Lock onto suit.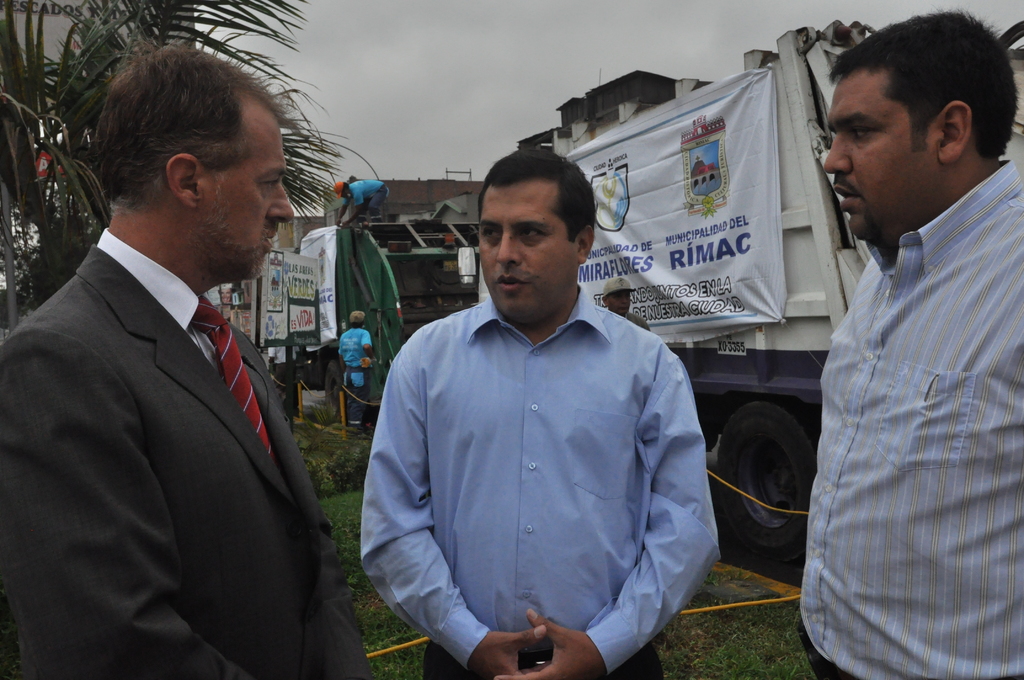
Locked: select_region(28, 115, 342, 679).
